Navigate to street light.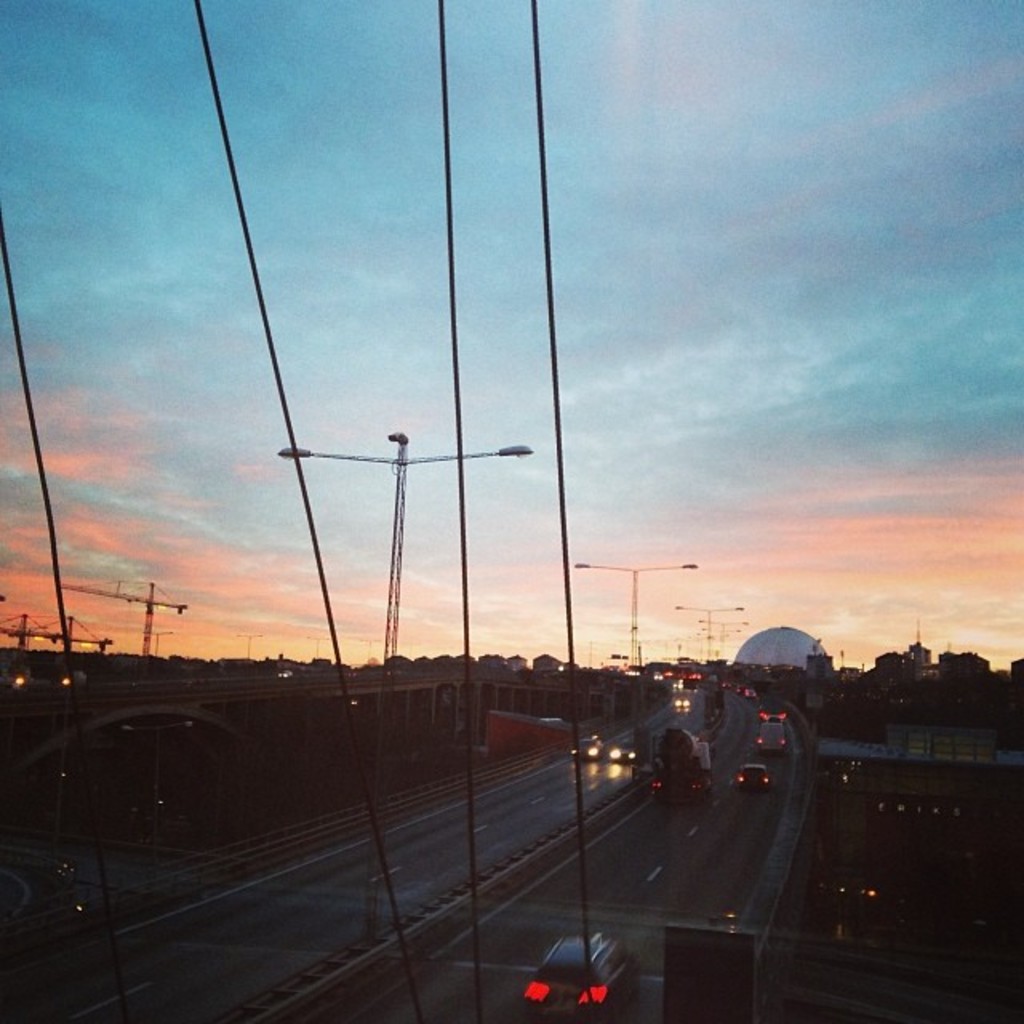
Navigation target: Rect(238, 630, 266, 662).
